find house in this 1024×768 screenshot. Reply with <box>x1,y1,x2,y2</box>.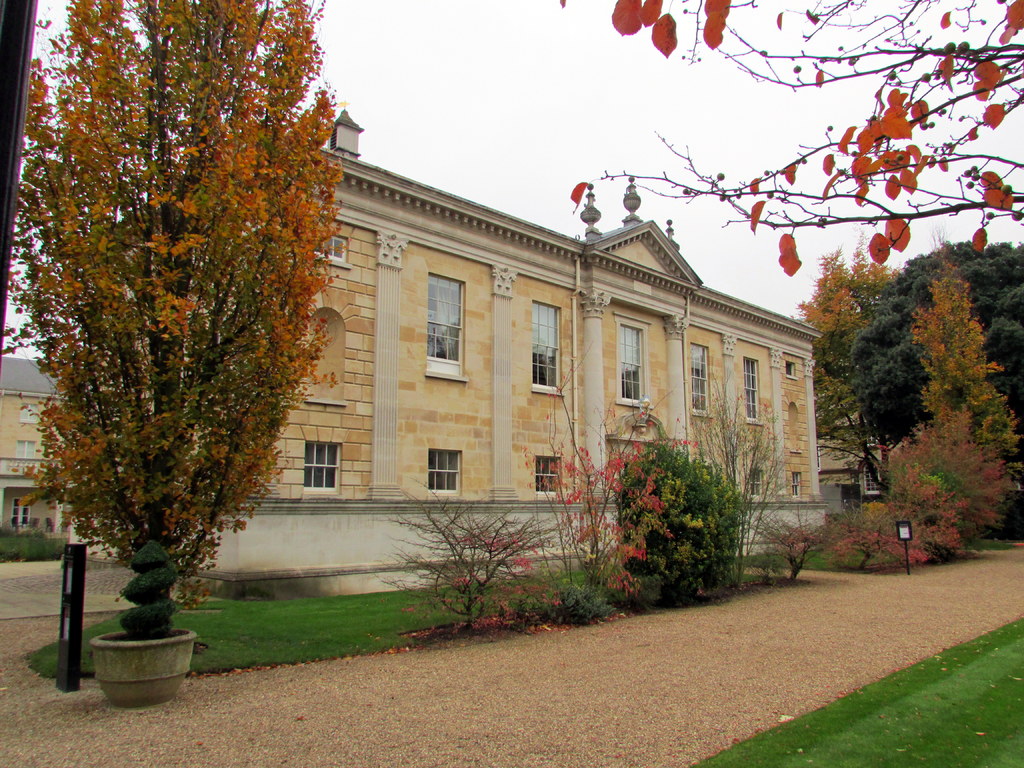
<box>156,143,810,614</box>.
